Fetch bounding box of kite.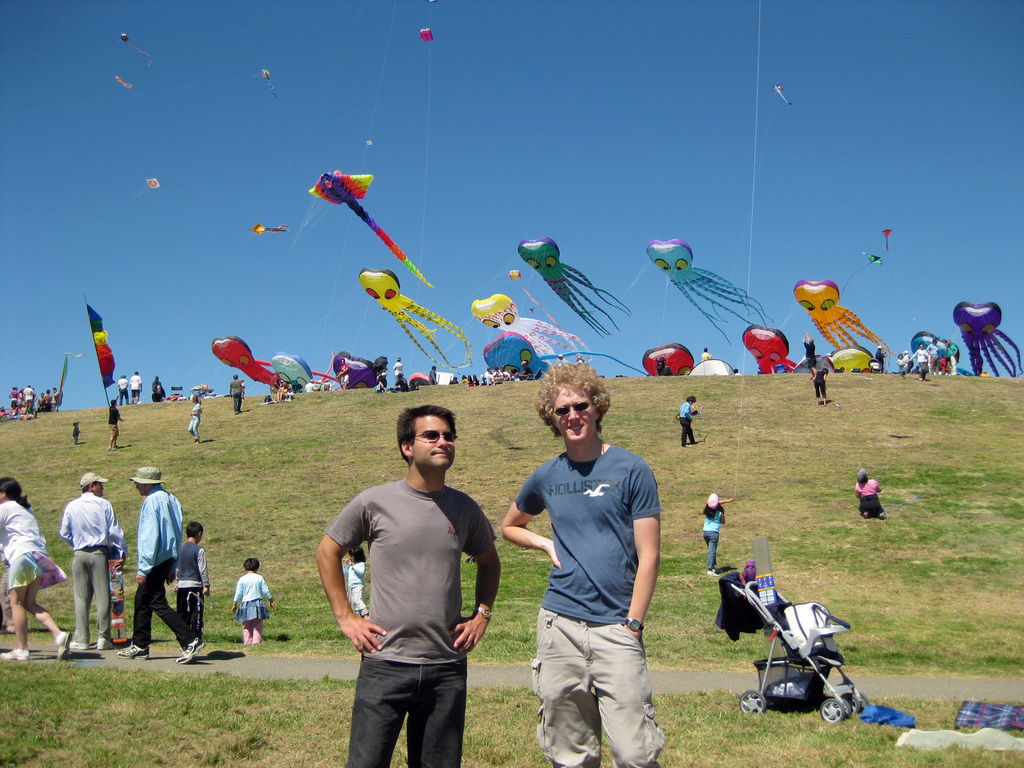
Bbox: x1=420 y1=27 x2=433 y2=43.
